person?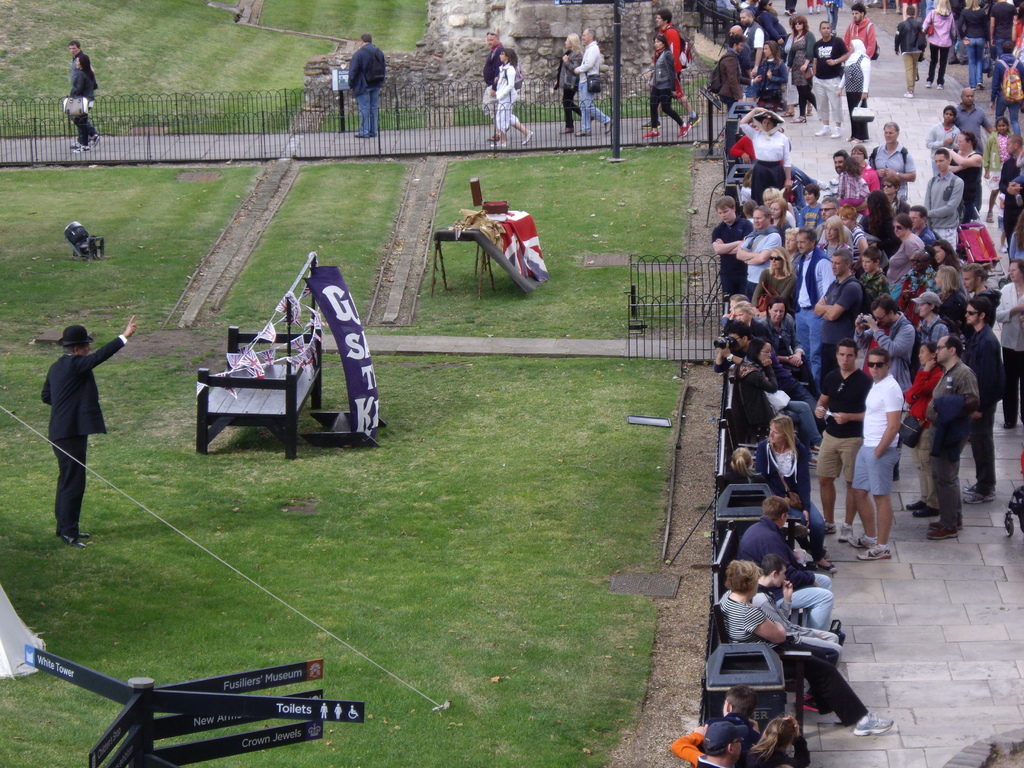
(x1=916, y1=151, x2=967, y2=244)
